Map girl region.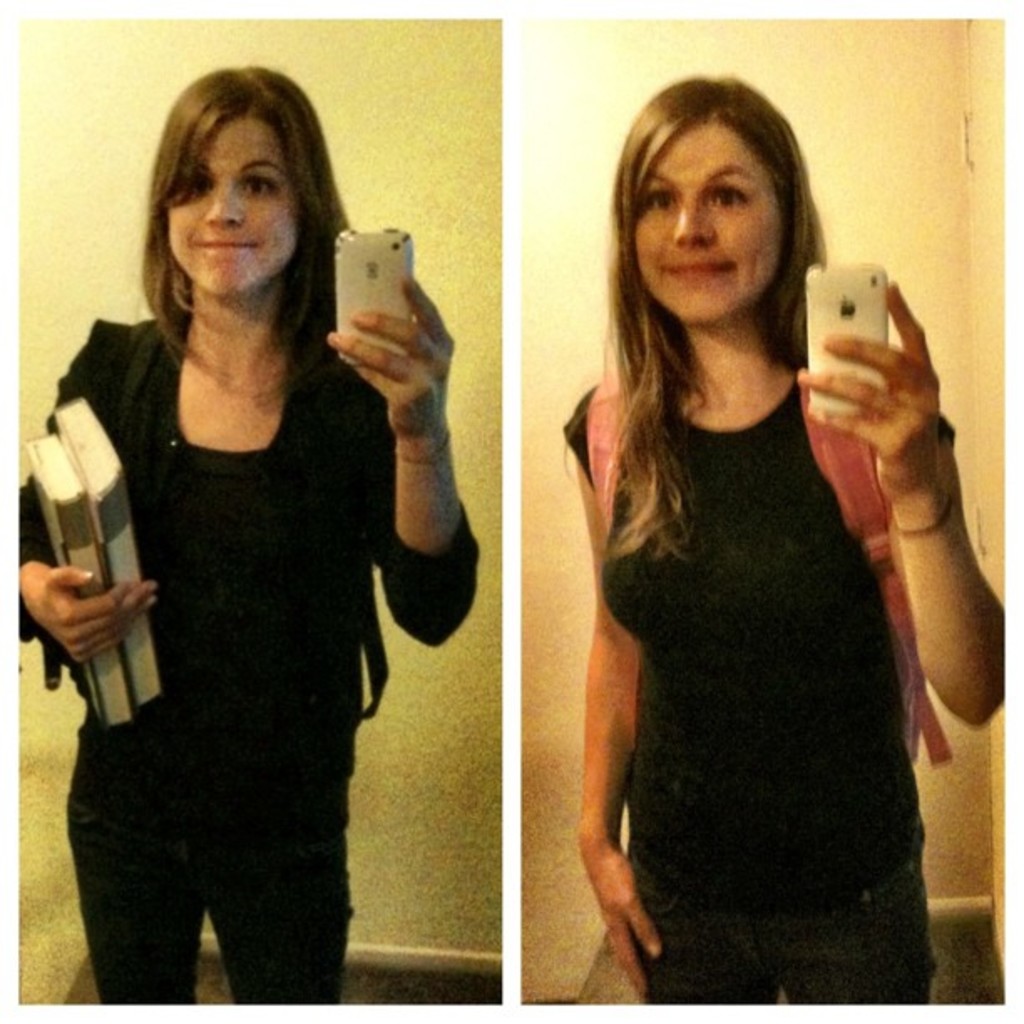
Mapped to bbox=(25, 67, 485, 1006).
